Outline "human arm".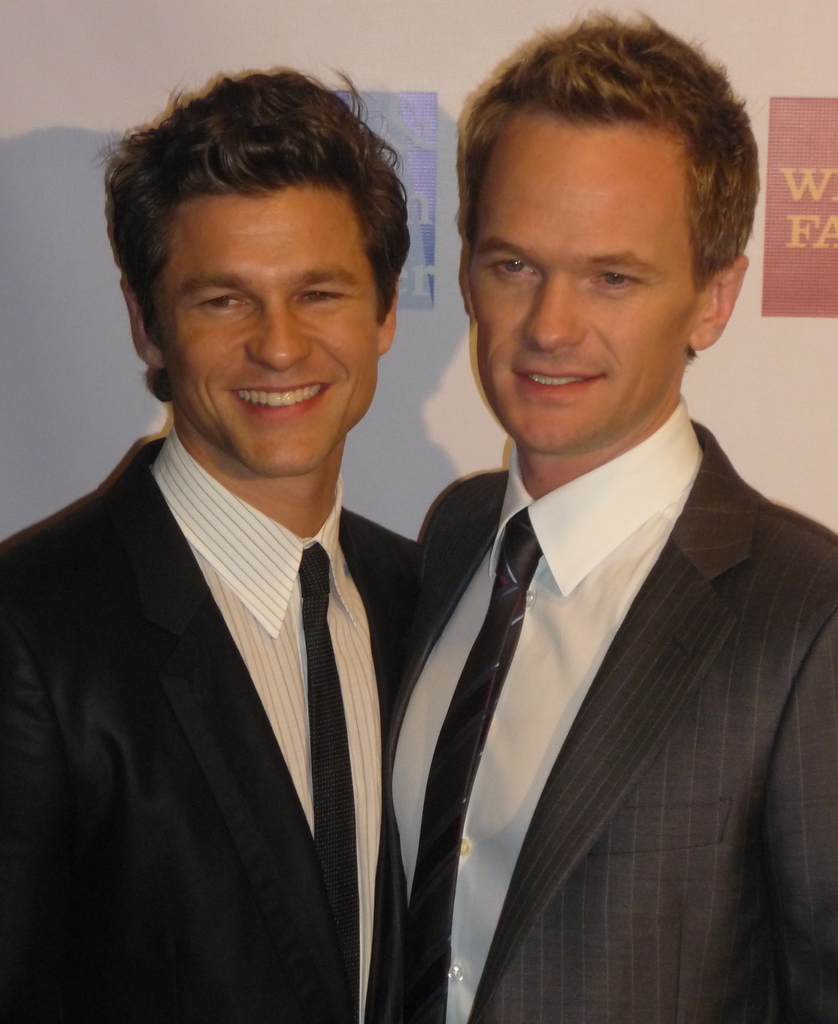
Outline: Rect(761, 615, 837, 1023).
